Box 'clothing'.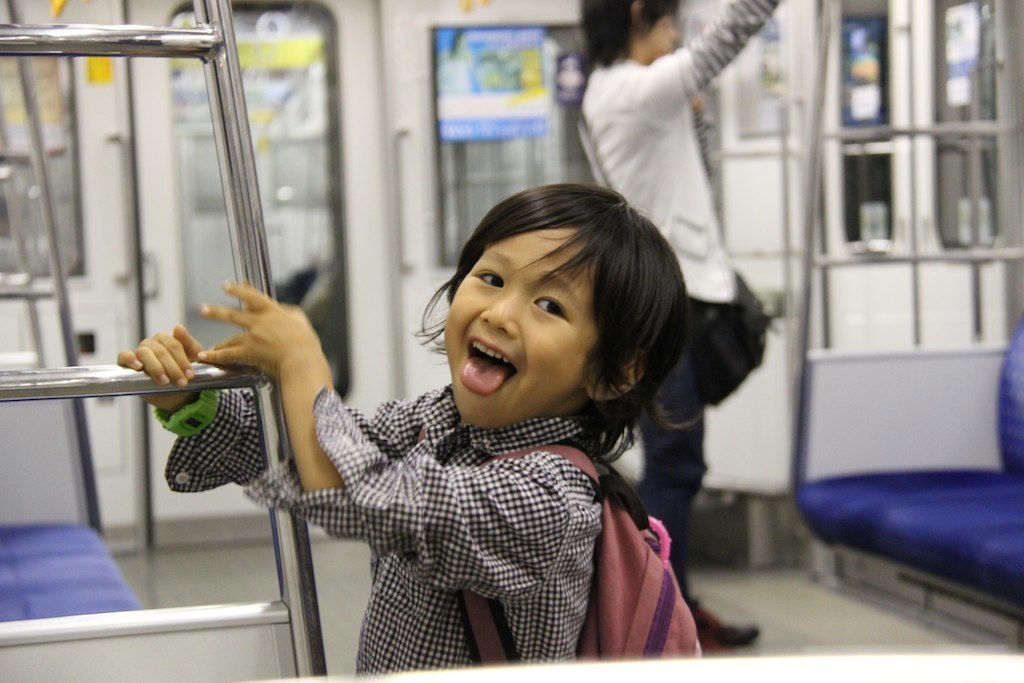
{"x1": 153, "y1": 387, "x2": 601, "y2": 673}.
